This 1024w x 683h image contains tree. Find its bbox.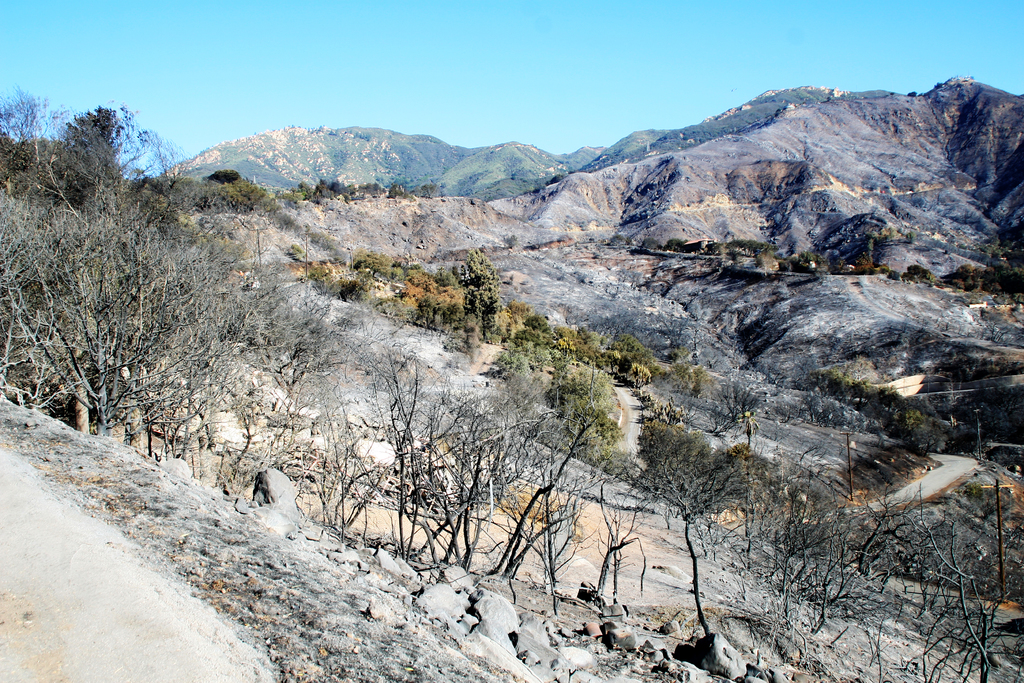
<bbox>207, 164, 271, 209</bbox>.
